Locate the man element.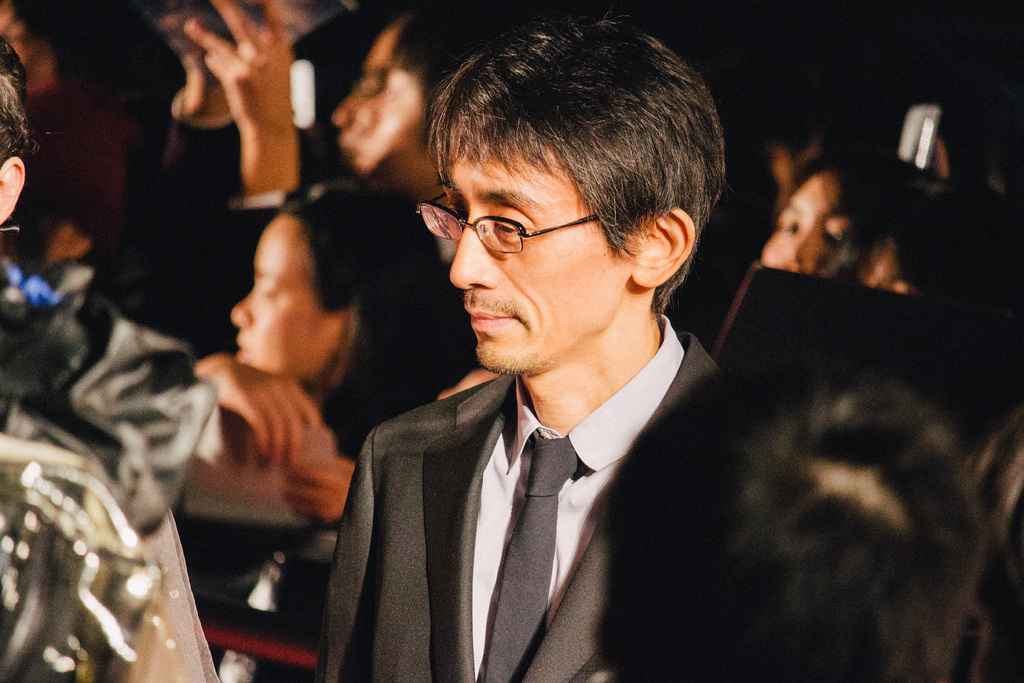
Element bbox: select_region(313, 10, 737, 682).
